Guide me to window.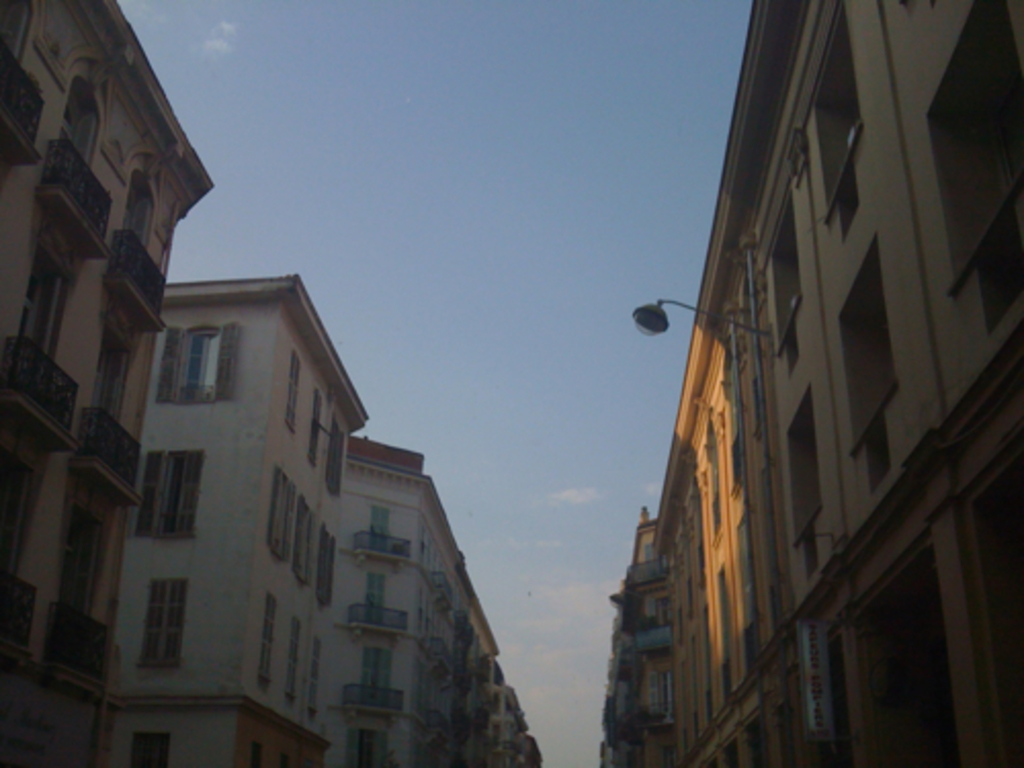
Guidance: x1=414, y1=528, x2=469, y2=641.
